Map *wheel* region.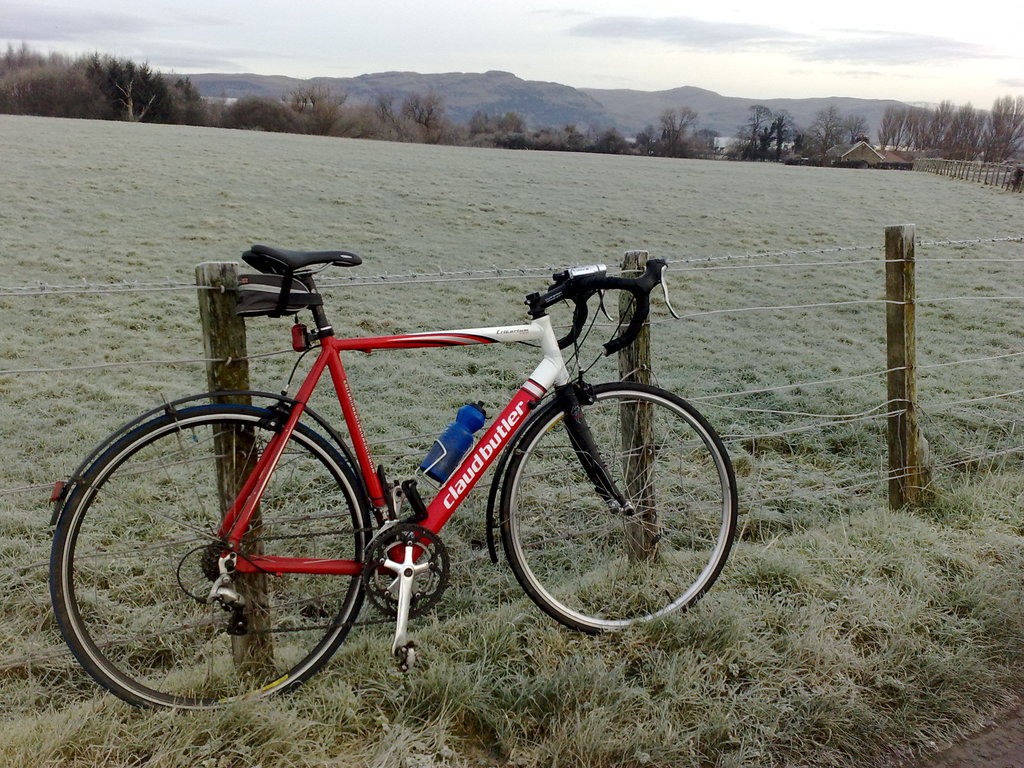
Mapped to locate(499, 379, 742, 641).
